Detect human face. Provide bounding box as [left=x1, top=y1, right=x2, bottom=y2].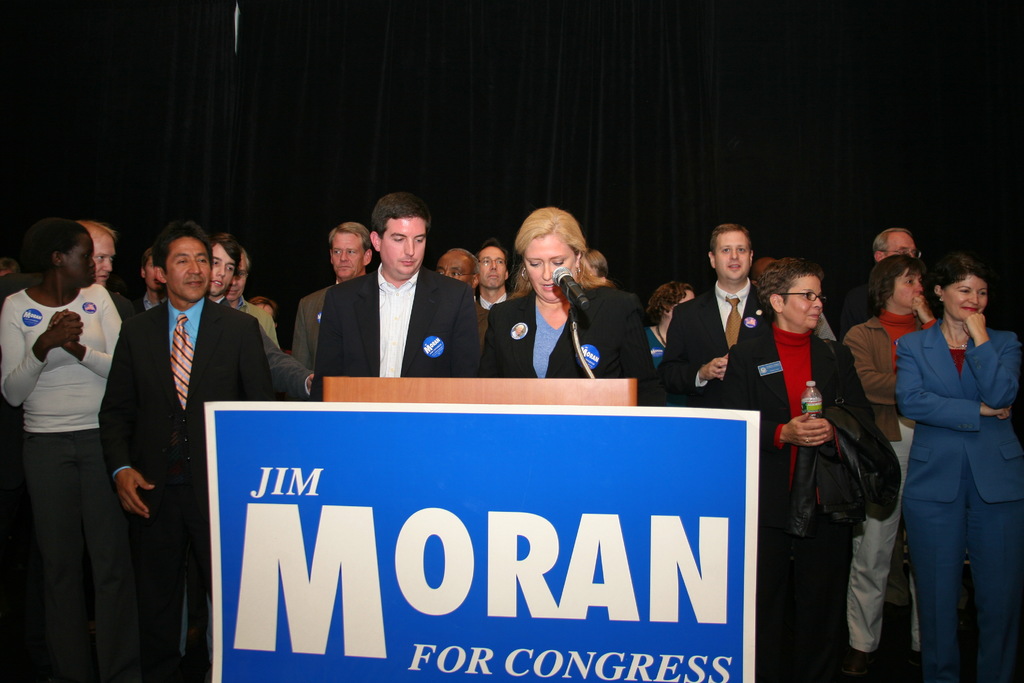
[left=225, top=256, right=251, bottom=299].
